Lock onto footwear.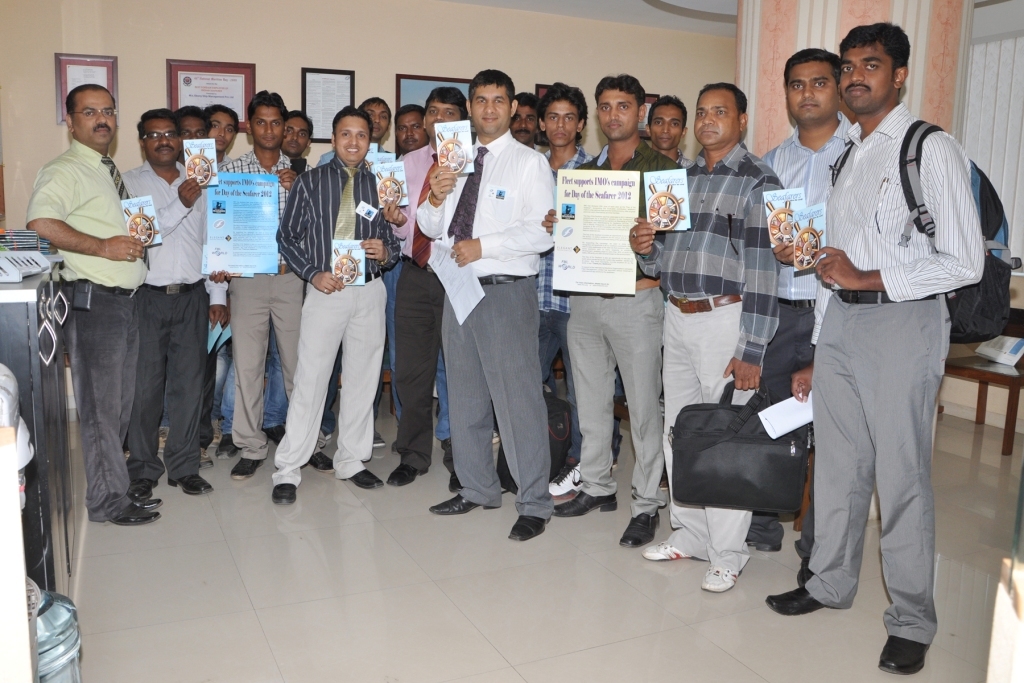
Locked: {"x1": 549, "y1": 459, "x2": 582, "y2": 493}.
